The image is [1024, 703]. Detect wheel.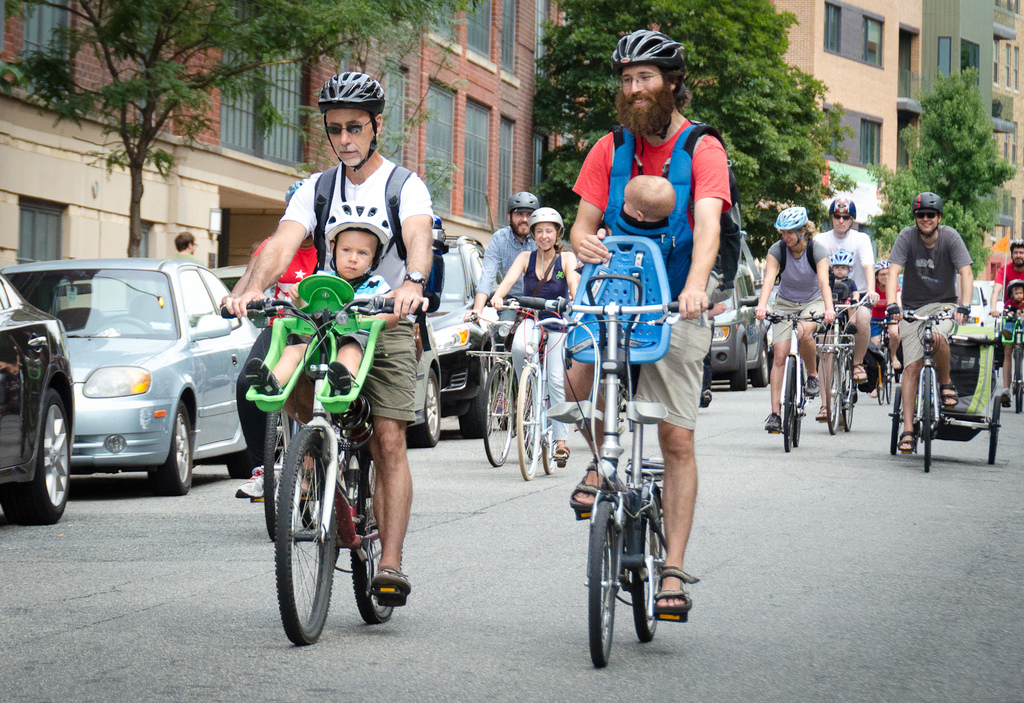
Detection: <bbox>785, 357, 794, 451</bbox>.
